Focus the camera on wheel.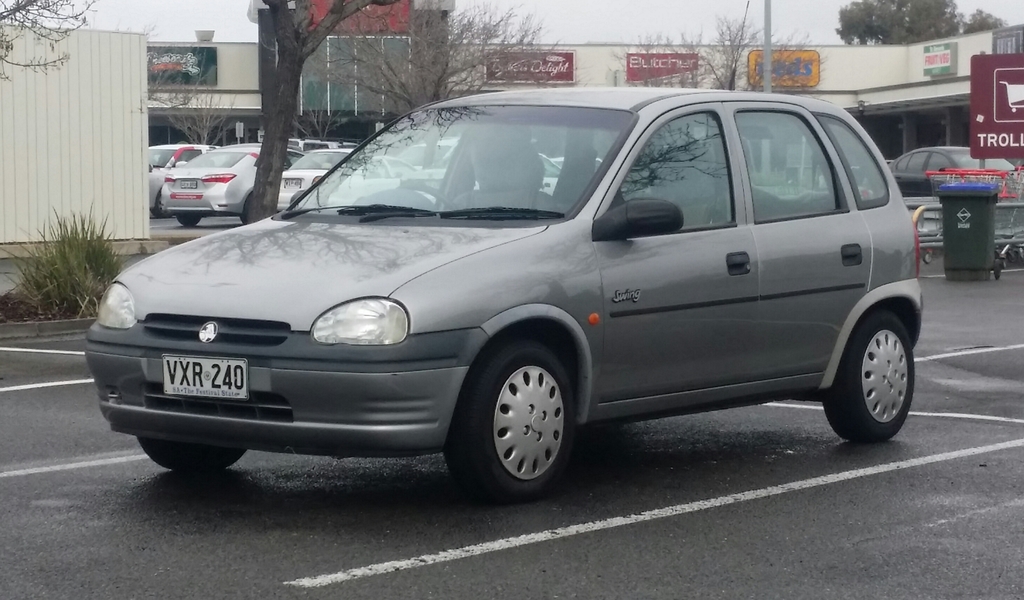
Focus region: 138 438 249 474.
